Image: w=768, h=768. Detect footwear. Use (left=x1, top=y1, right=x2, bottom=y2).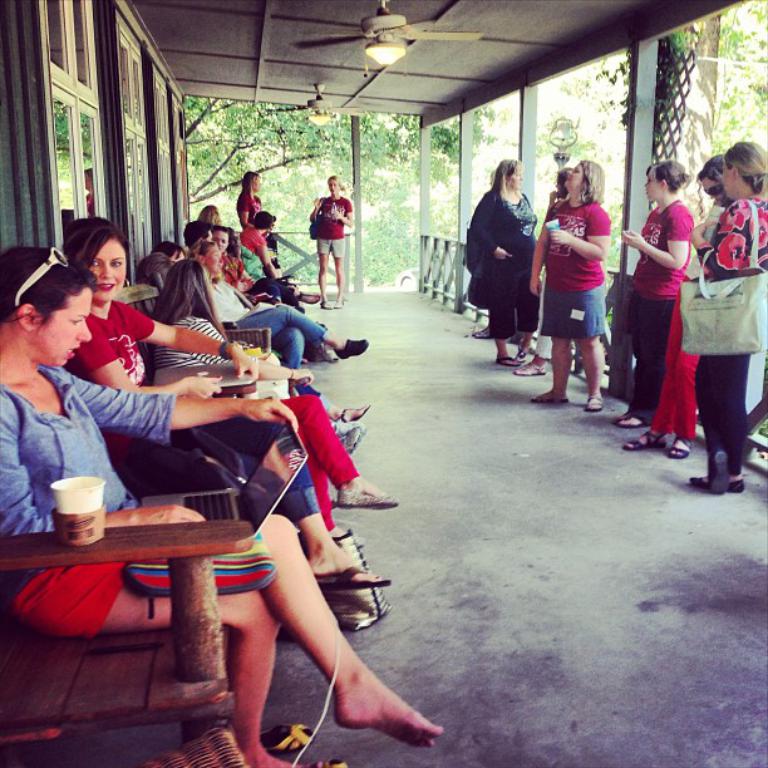
(left=688, top=476, right=743, bottom=492).
